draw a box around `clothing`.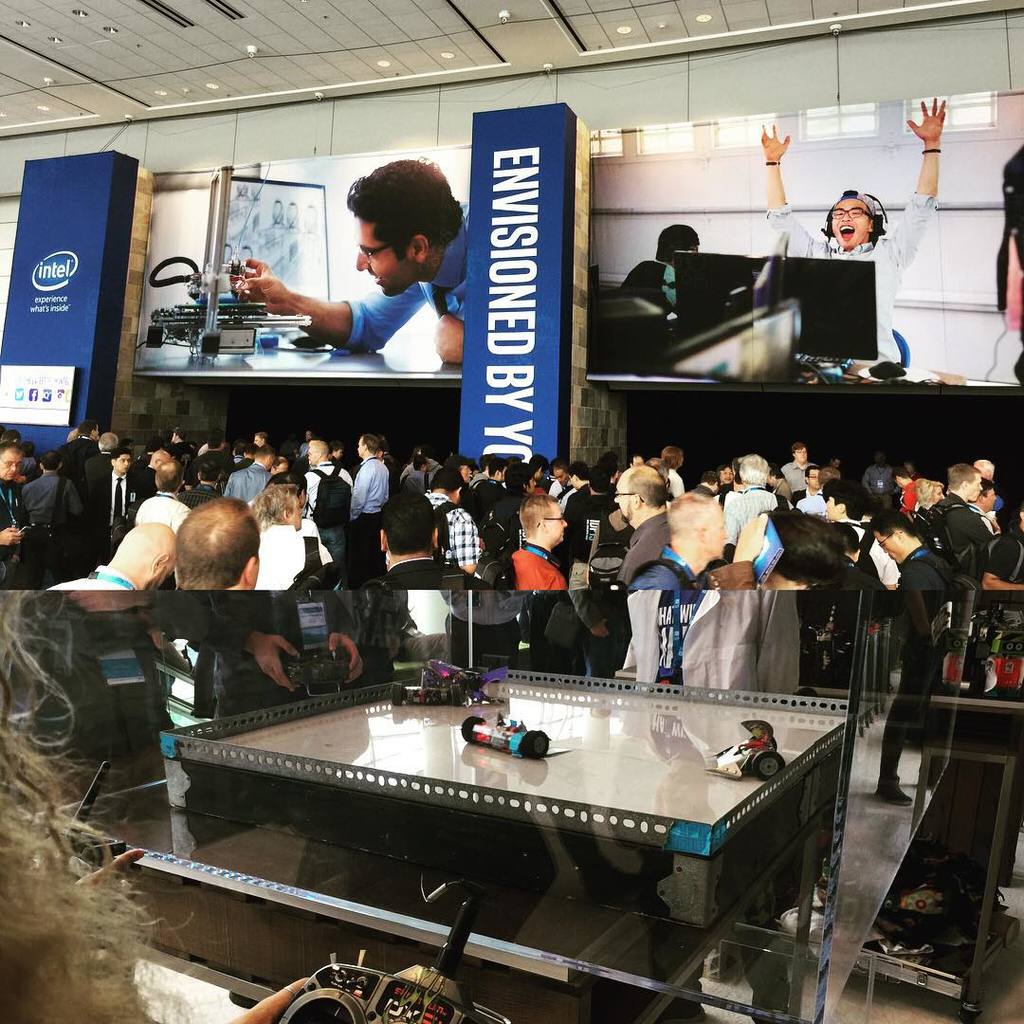
bbox(988, 534, 1023, 582).
